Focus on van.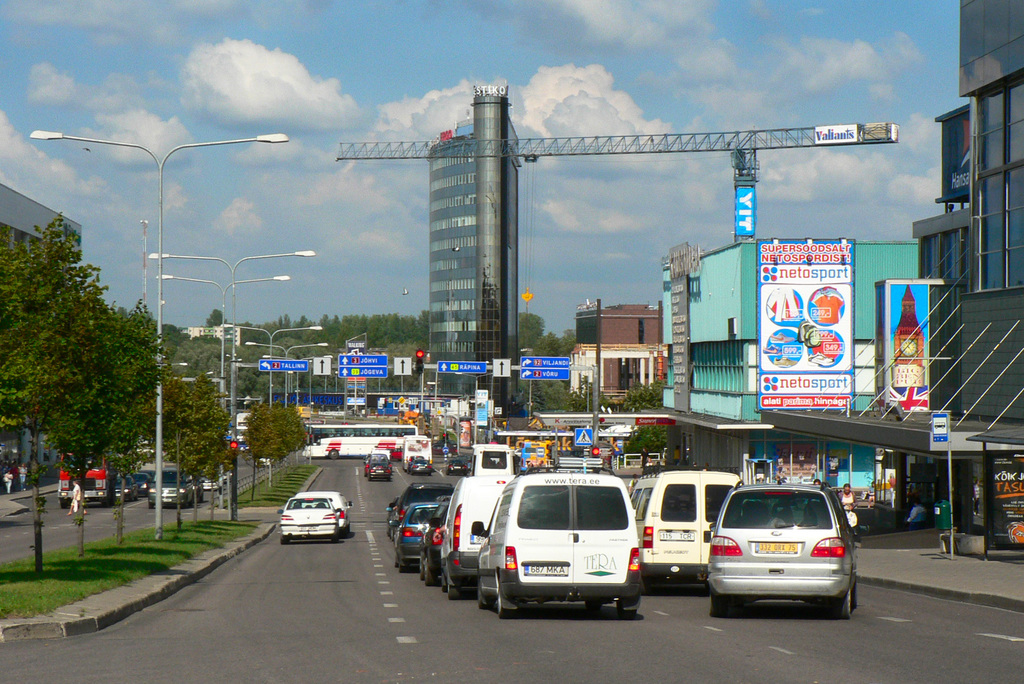
Focused at <region>630, 467, 744, 596</region>.
